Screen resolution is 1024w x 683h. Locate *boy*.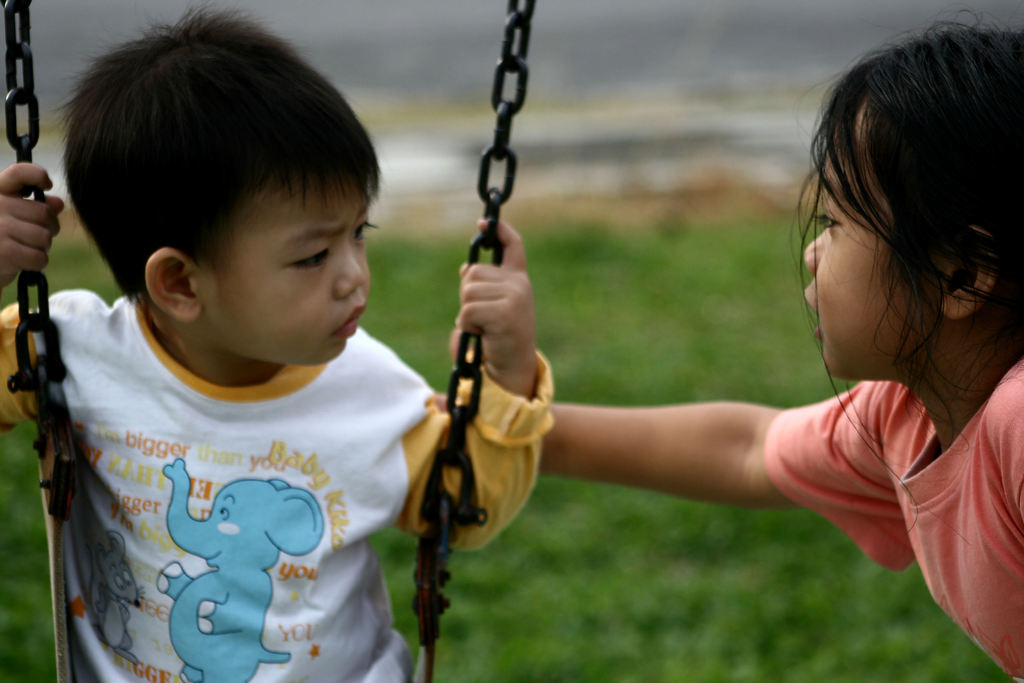
x1=8 y1=25 x2=531 y2=680.
